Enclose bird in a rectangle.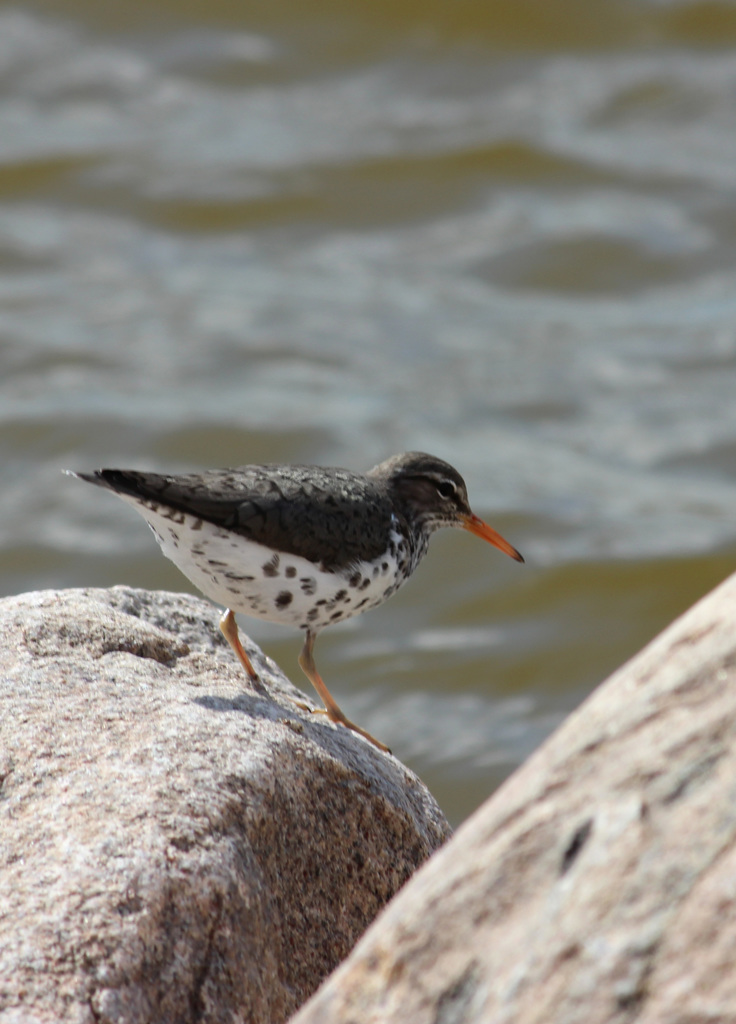
[67,442,545,729].
